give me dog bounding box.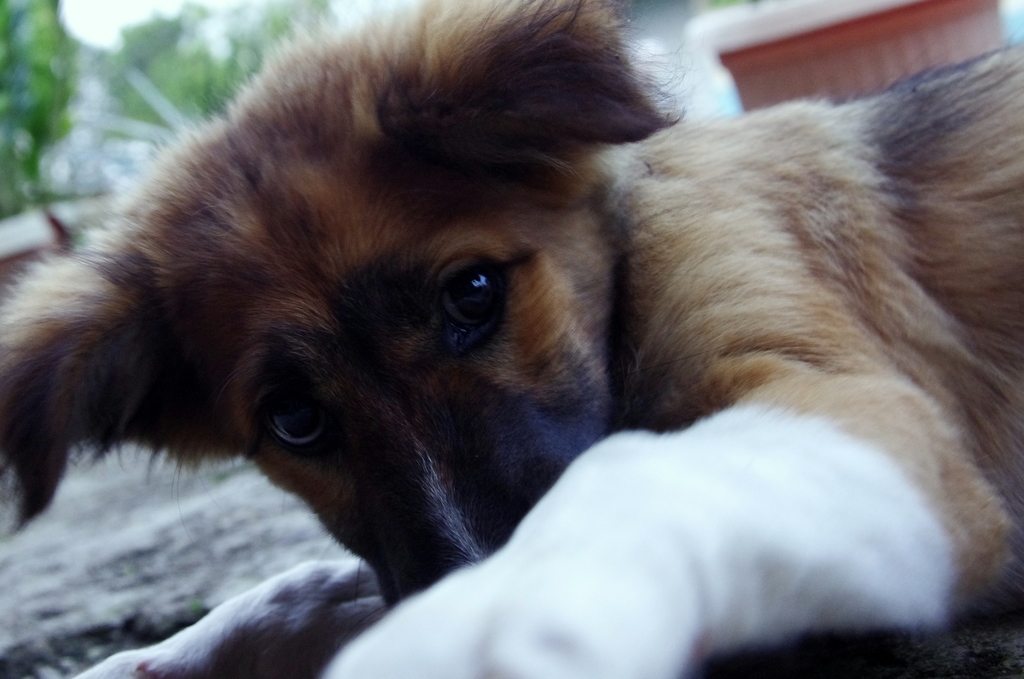
<region>0, 0, 1023, 678</region>.
